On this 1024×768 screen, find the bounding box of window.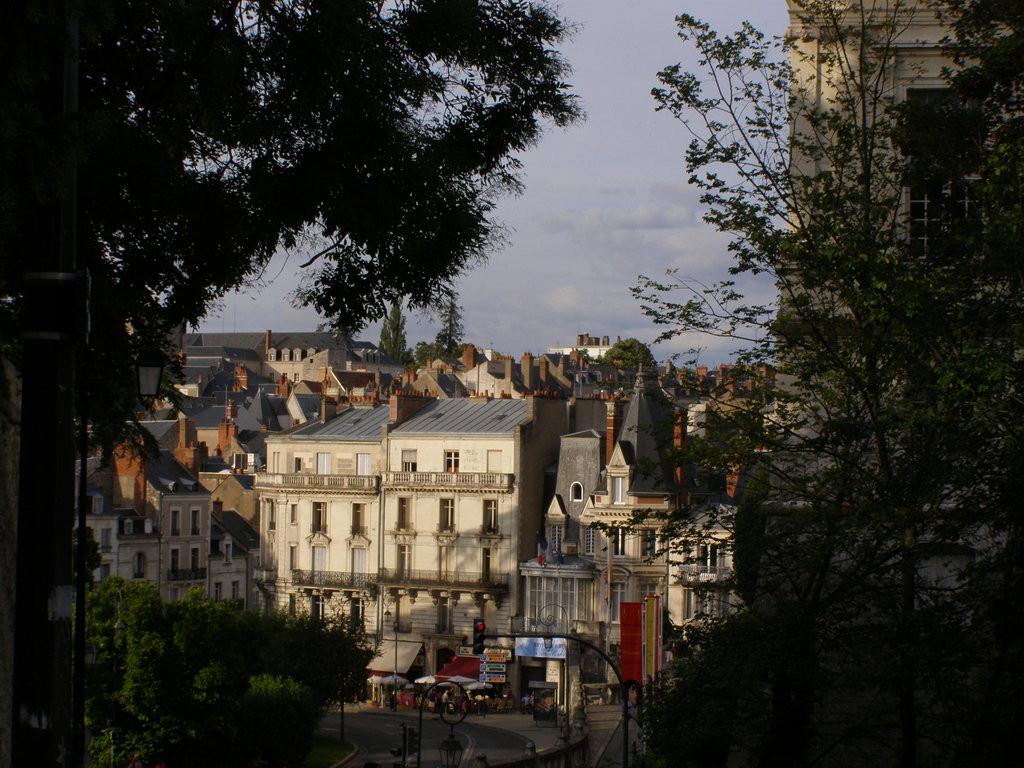
Bounding box: x1=604, y1=579, x2=627, y2=624.
